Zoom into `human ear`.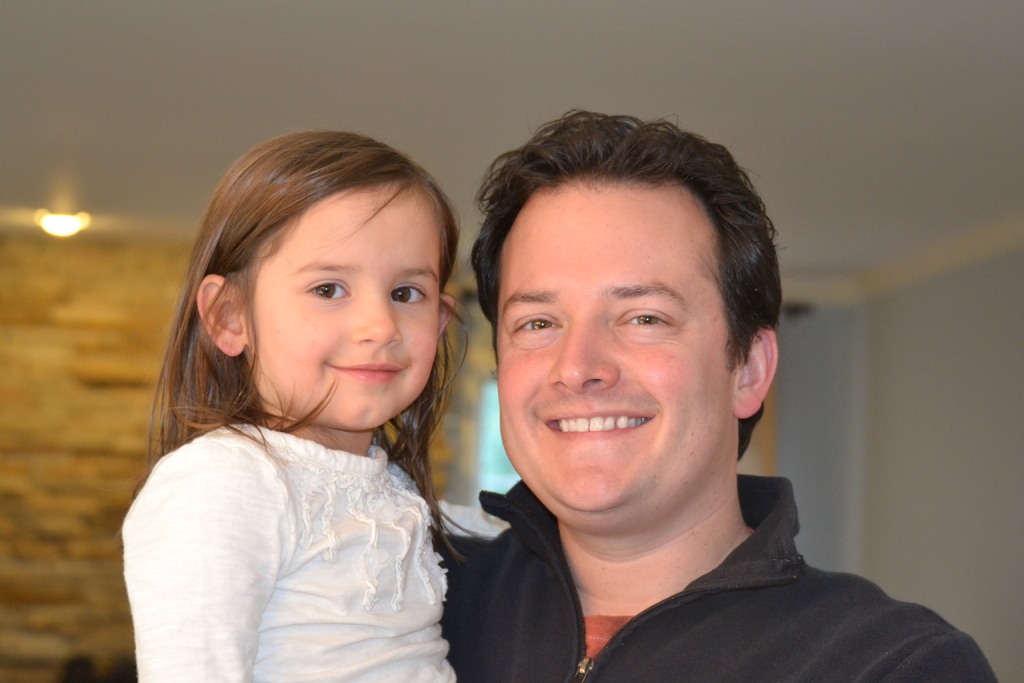
Zoom target: 438, 295, 454, 336.
